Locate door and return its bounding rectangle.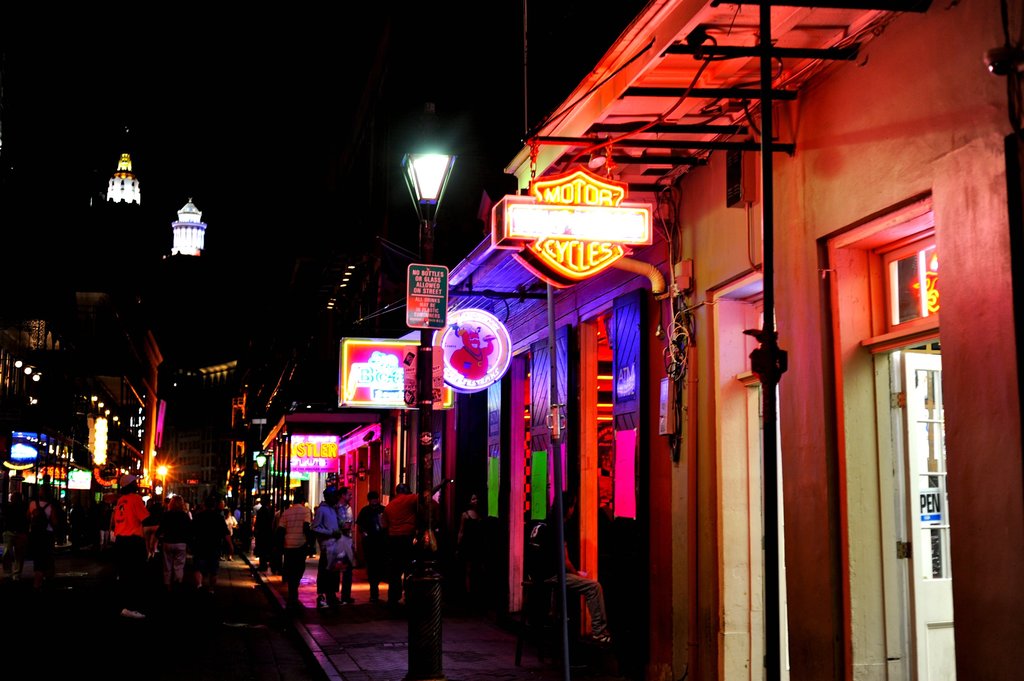
885 346 952 680.
